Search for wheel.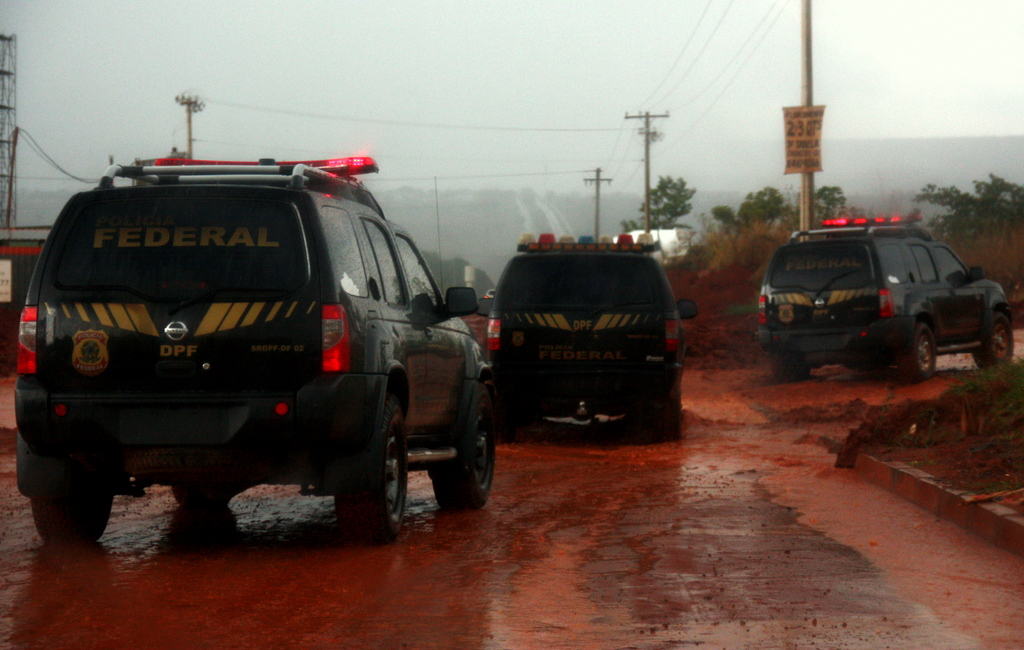
Found at select_region(644, 372, 682, 440).
